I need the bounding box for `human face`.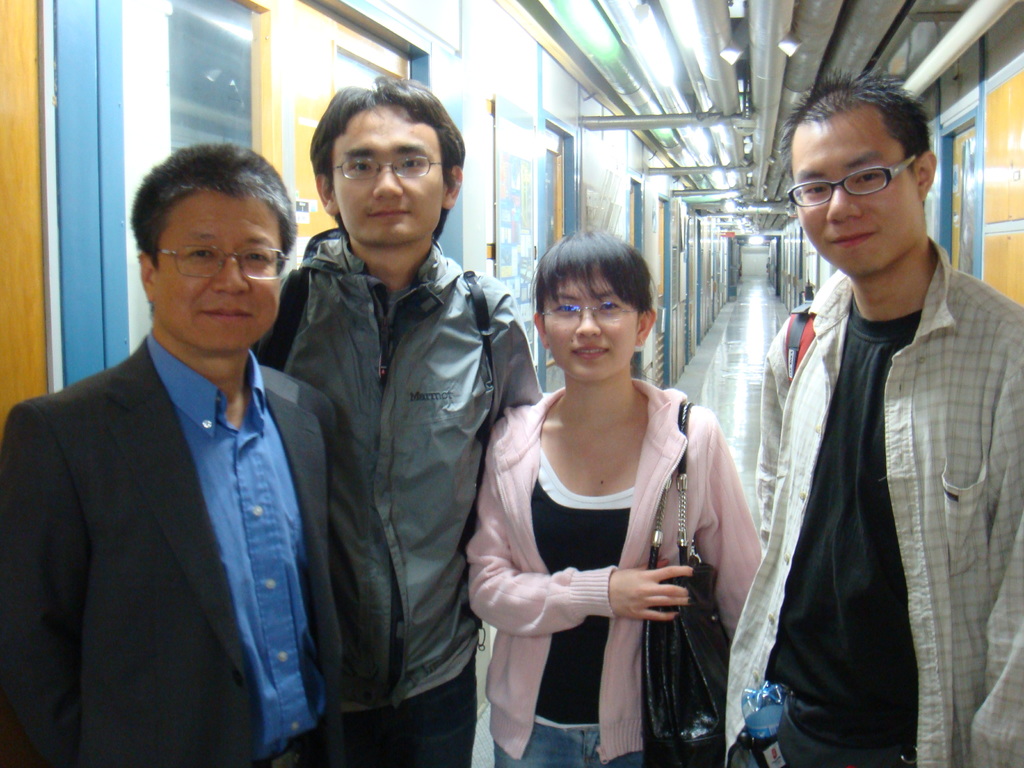
Here it is: x1=331 y1=105 x2=444 y2=243.
